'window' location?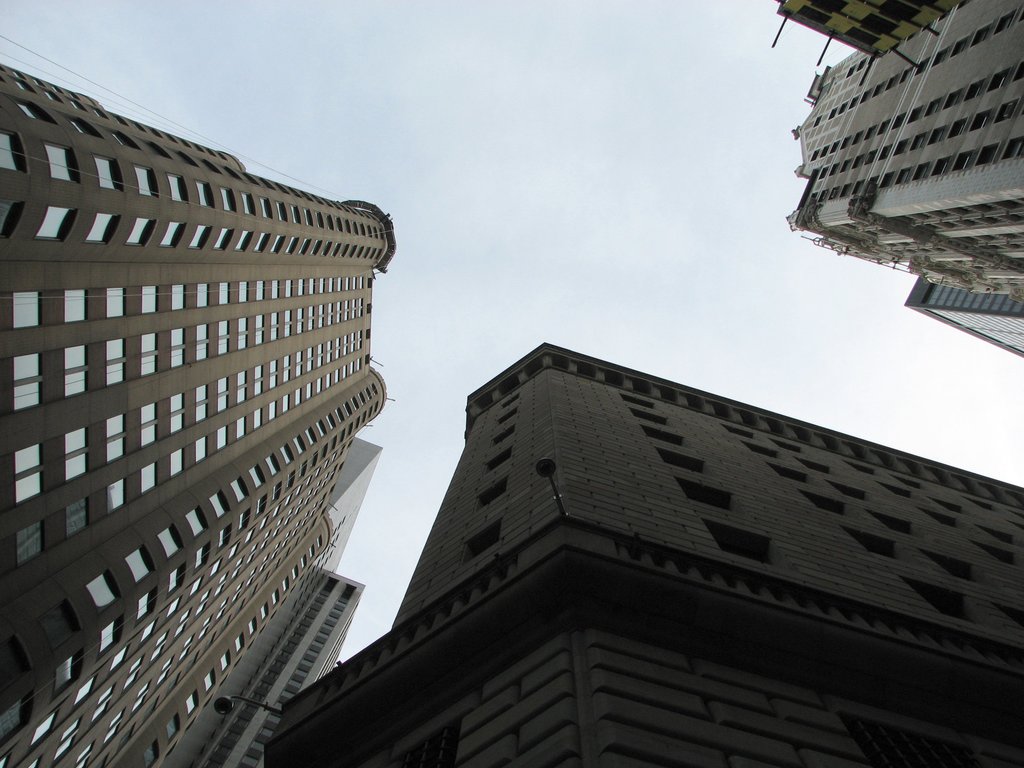
x1=140, y1=287, x2=159, y2=313
